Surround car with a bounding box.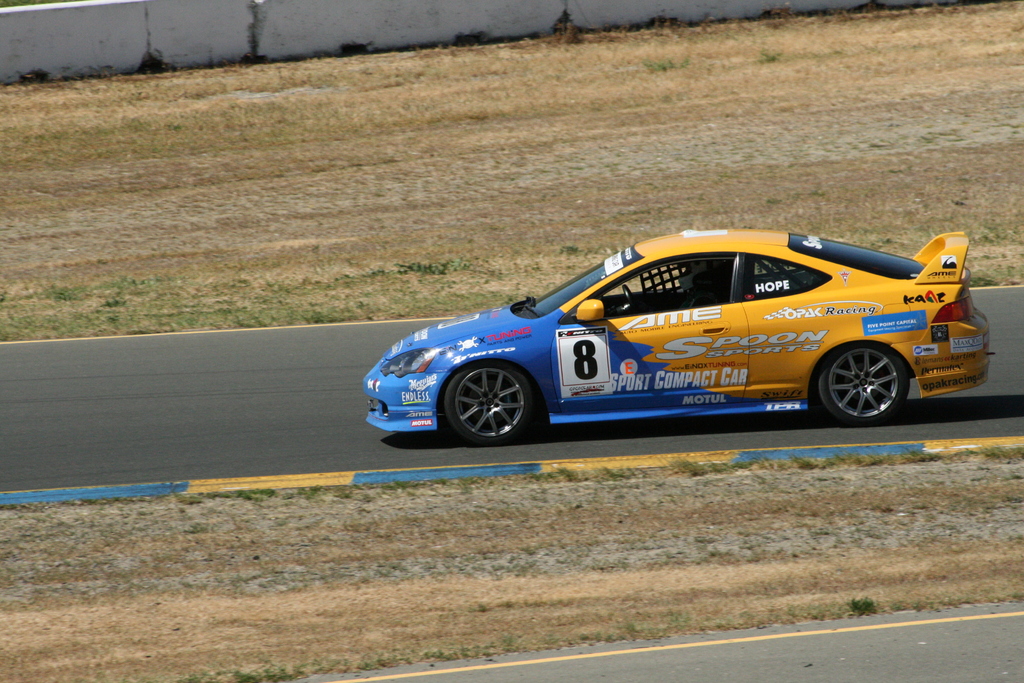
left=359, top=228, right=993, bottom=451.
